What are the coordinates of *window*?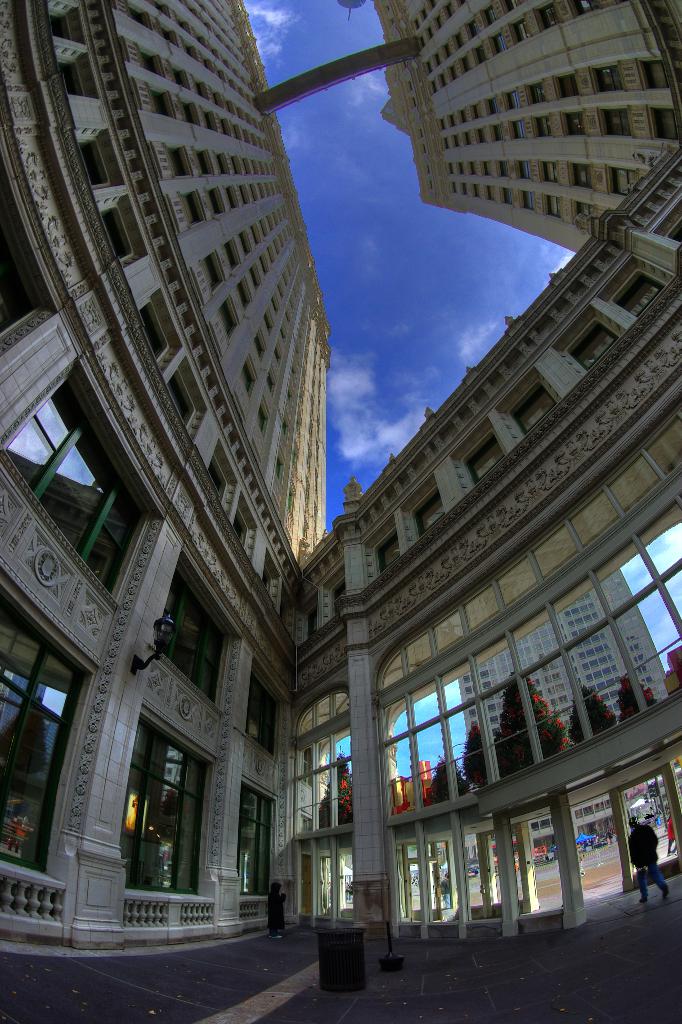
<box>157,550,243,713</box>.
